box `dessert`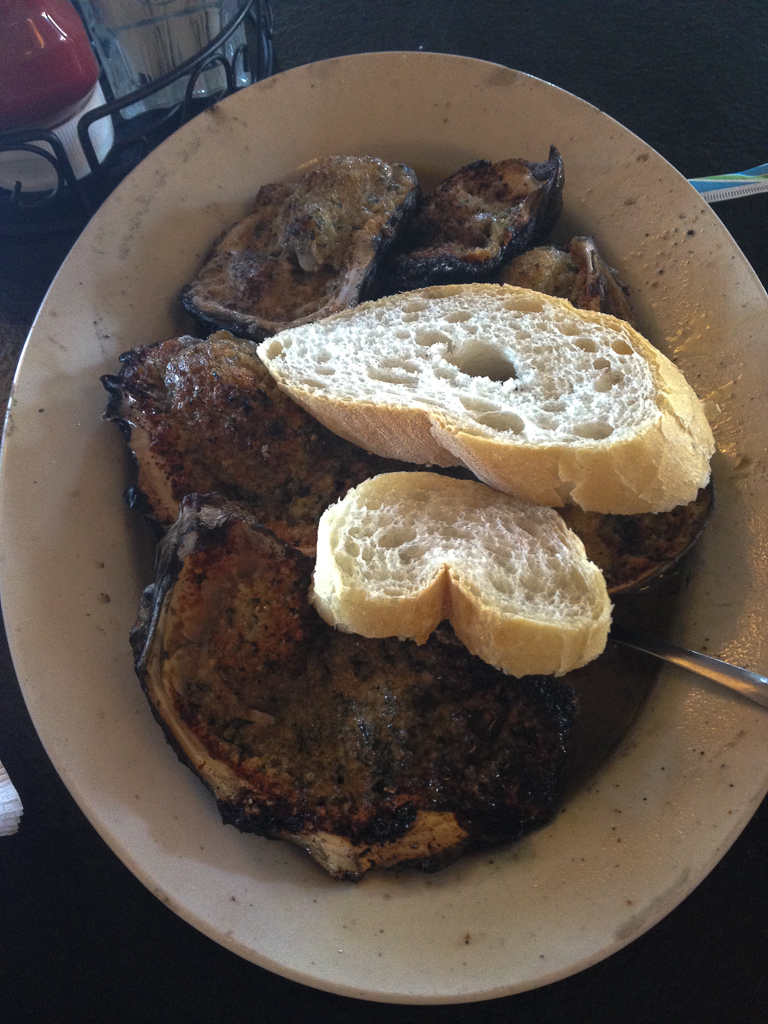
select_region(241, 517, 599, 799)
